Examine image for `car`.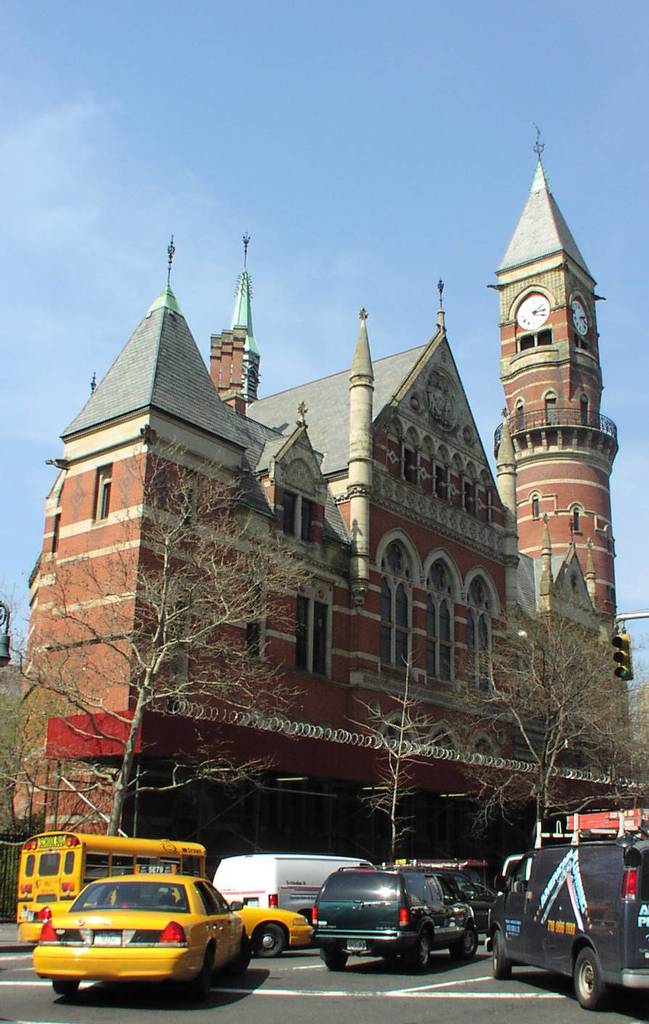
Examination result: 486/837/648/1009.
